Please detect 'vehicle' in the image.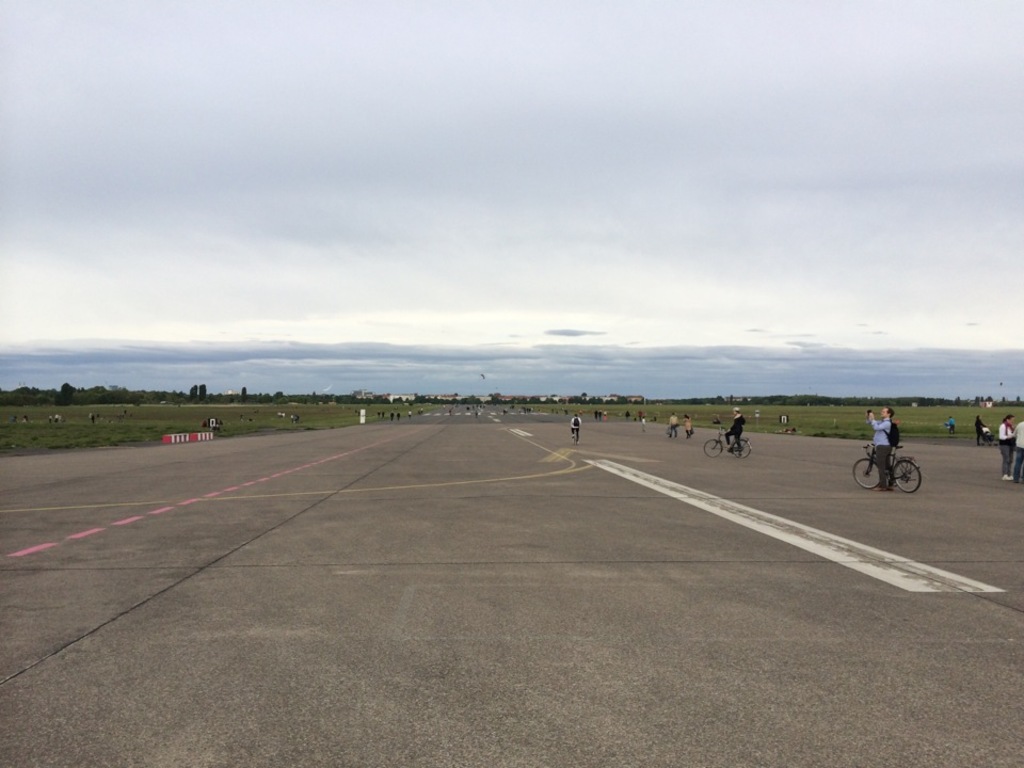
[x1=572, y1=426, x2=581, y2=445].
